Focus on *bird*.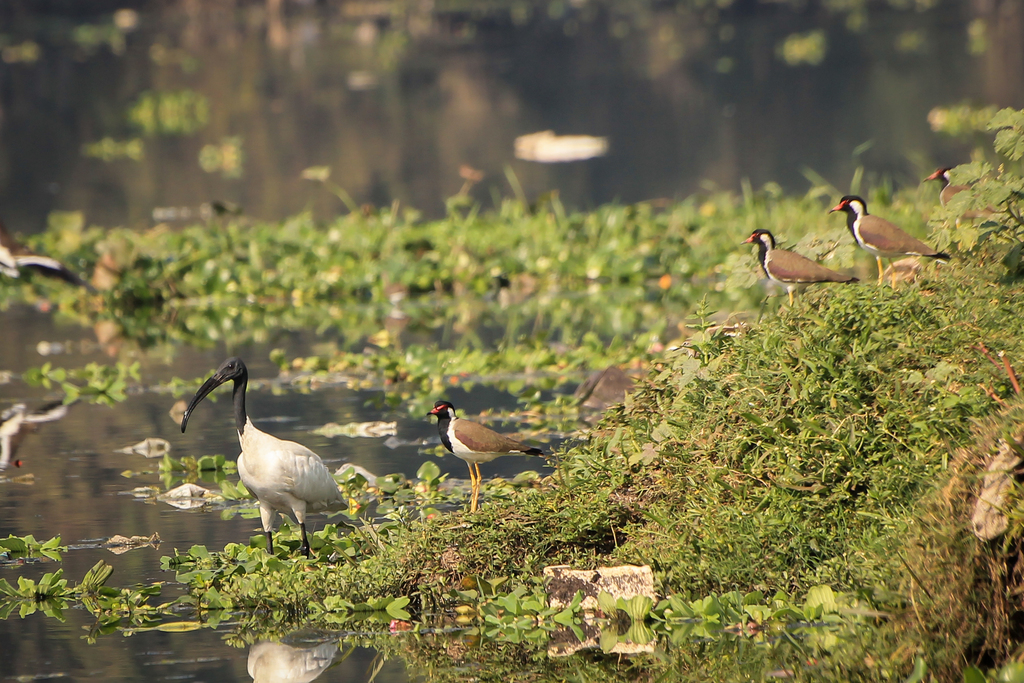
Focused at box(186, 365, 361, 554).
